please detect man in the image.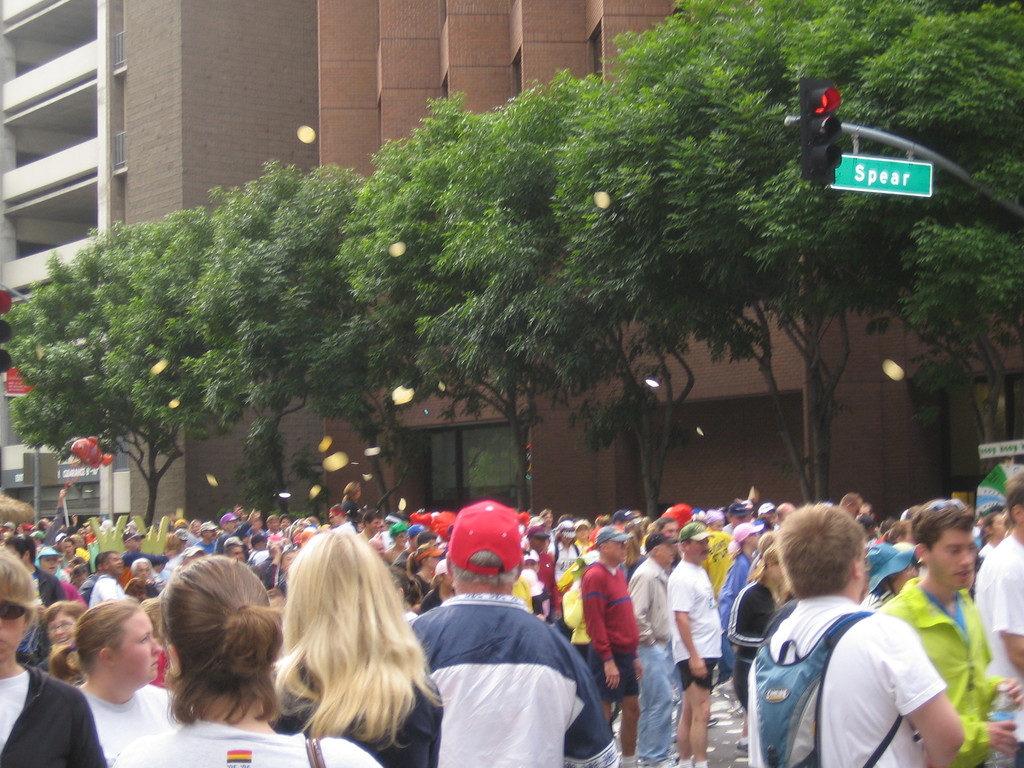
(left=118, top=533, right=176, bottom=589).
